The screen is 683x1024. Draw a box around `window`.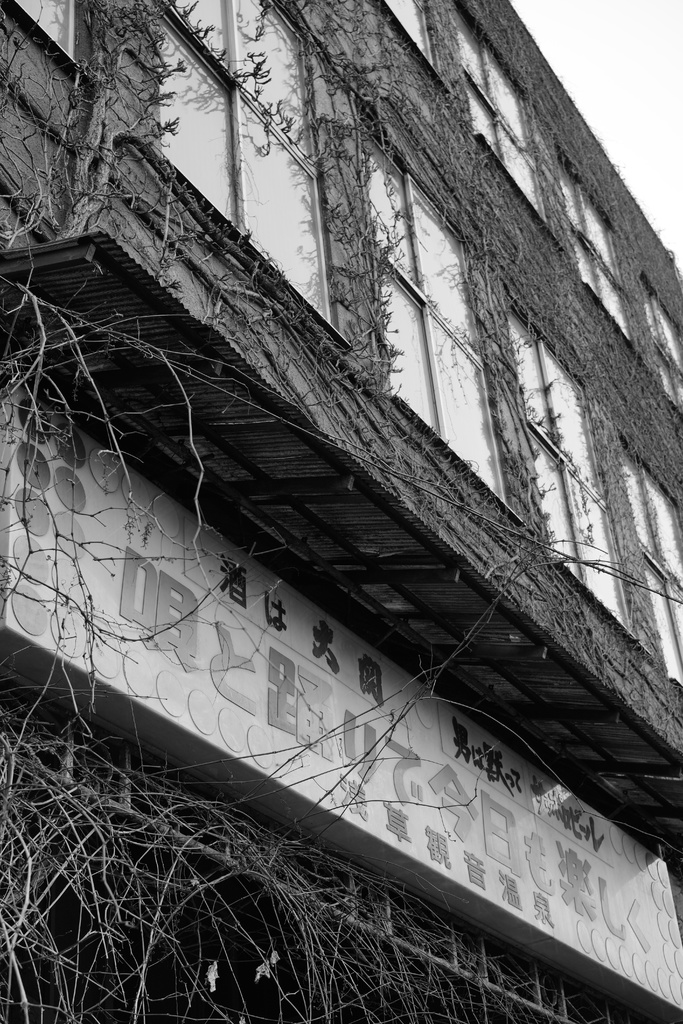
[left=562, top=176, right=625, bottom=332].
